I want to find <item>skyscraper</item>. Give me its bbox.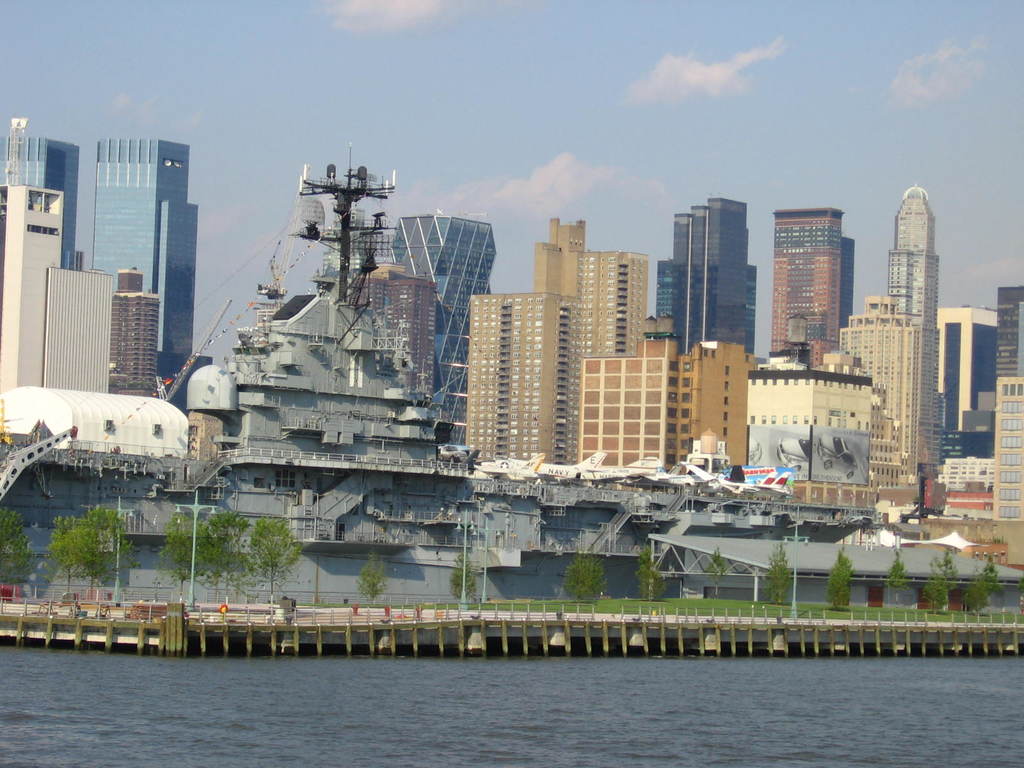
(left=375, top=227, right=507, bottom=458).
